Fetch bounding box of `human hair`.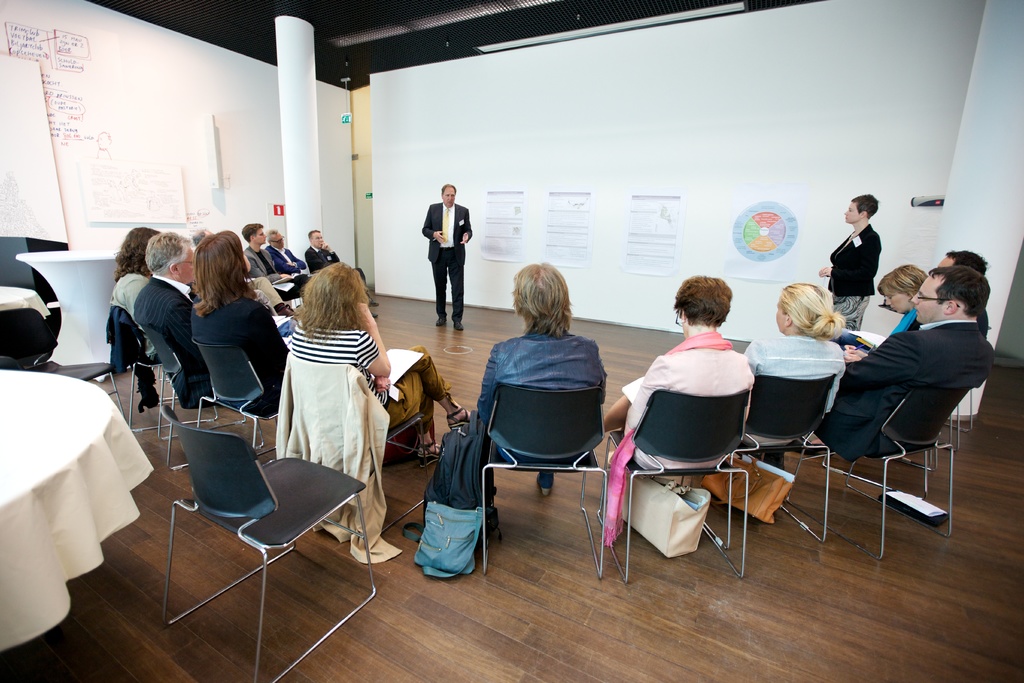
Bbox: box(514, 259, 584, 346).
